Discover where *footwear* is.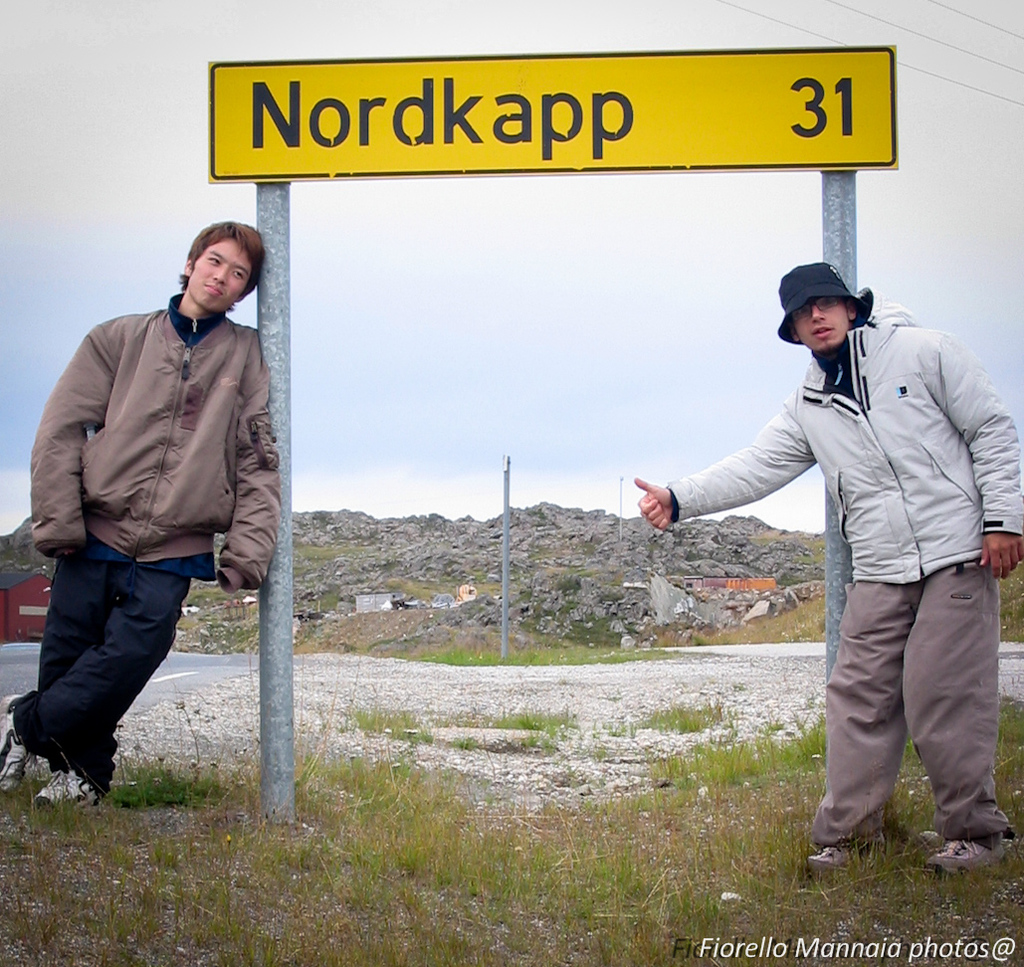
Discovered at 807:834:884:878.
